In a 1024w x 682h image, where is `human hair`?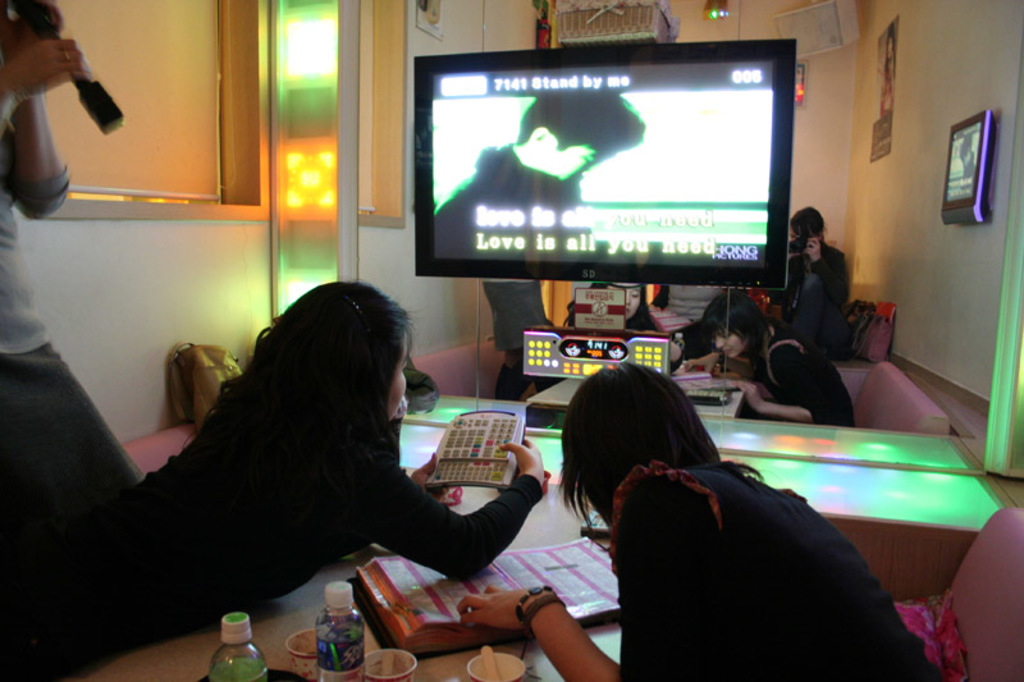
{"x1": 515, "y1": 90, "x2": 646, "y2": 159}.
